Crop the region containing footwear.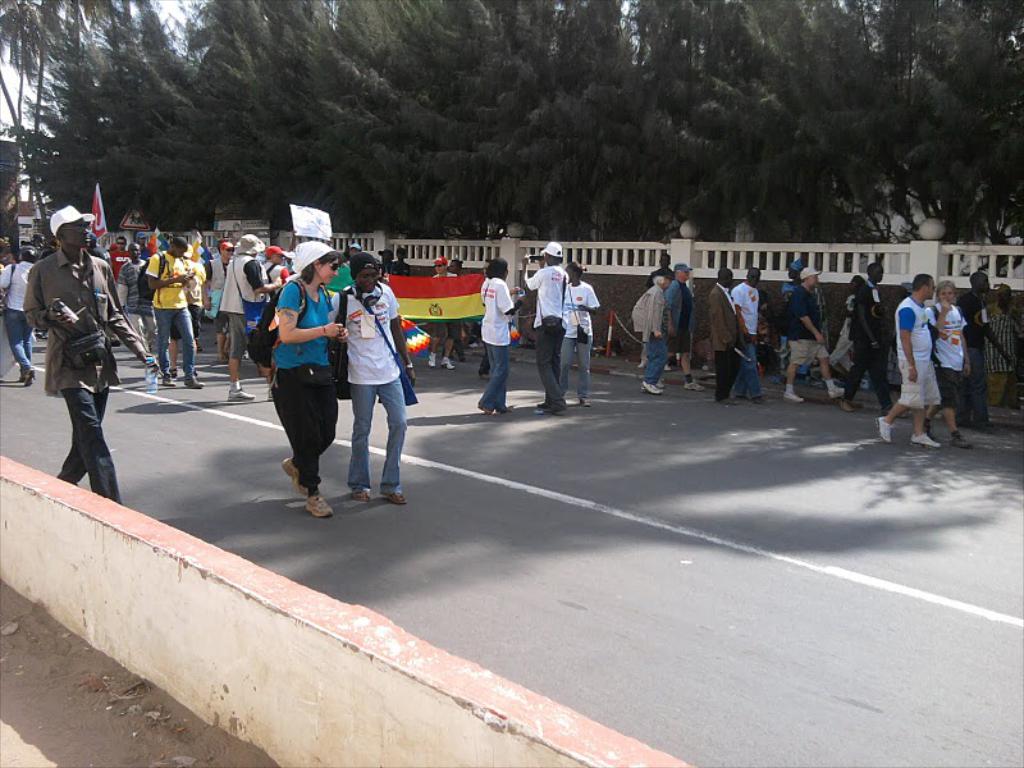
Crop region: (786,390,804,406).
